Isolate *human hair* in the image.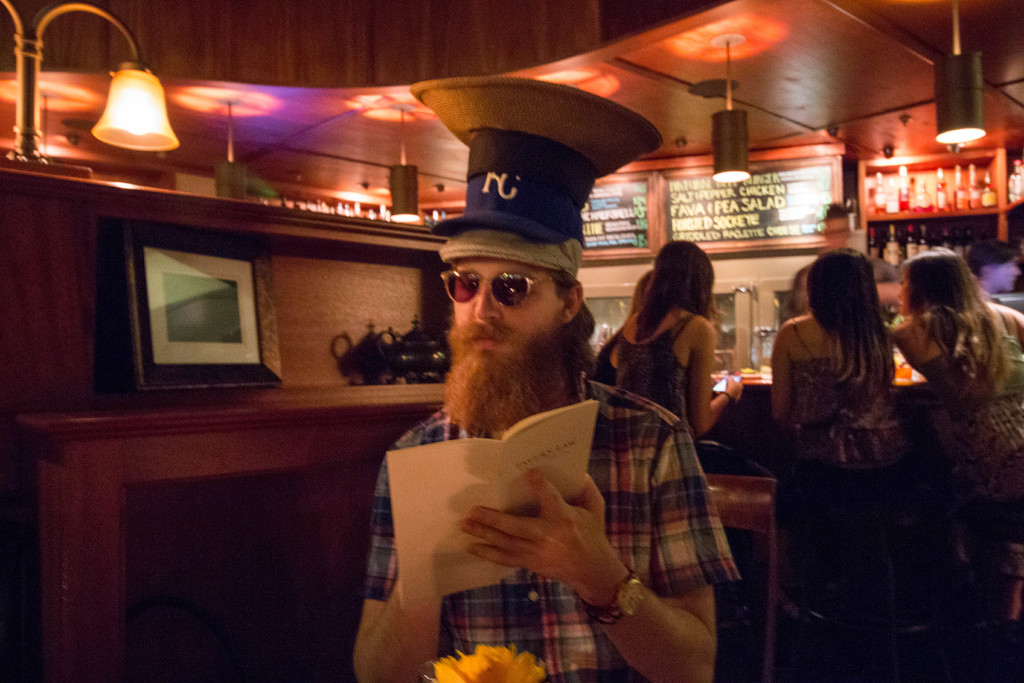
Isolated region: l=806, t=244, r=894, b=385.
